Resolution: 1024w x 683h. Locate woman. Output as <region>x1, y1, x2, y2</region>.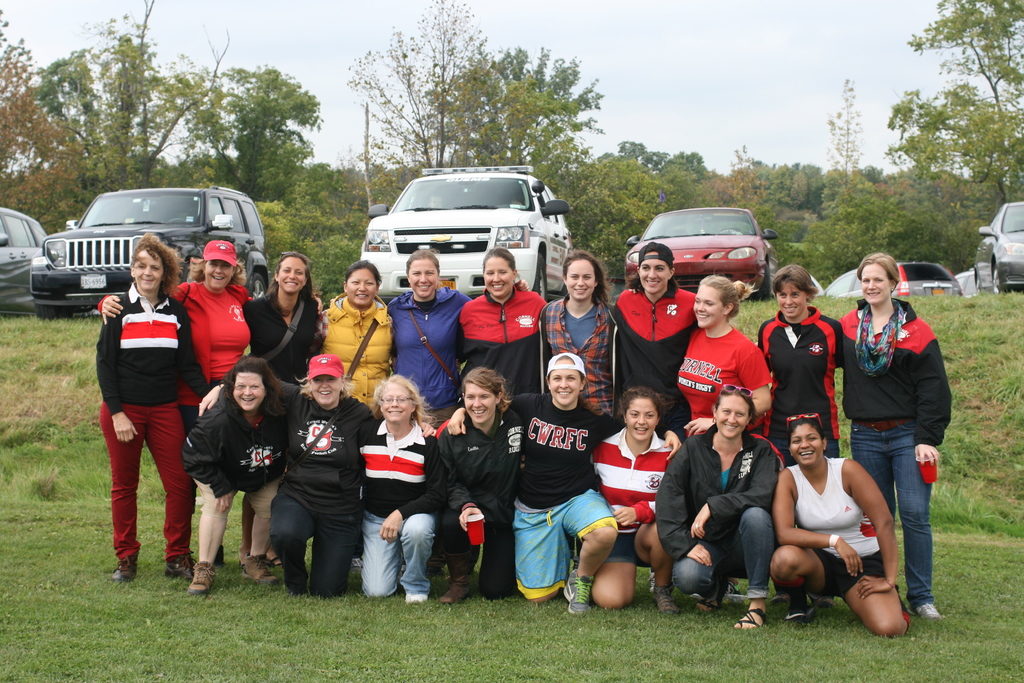
<region>264, 347, 435, 594</region>.
